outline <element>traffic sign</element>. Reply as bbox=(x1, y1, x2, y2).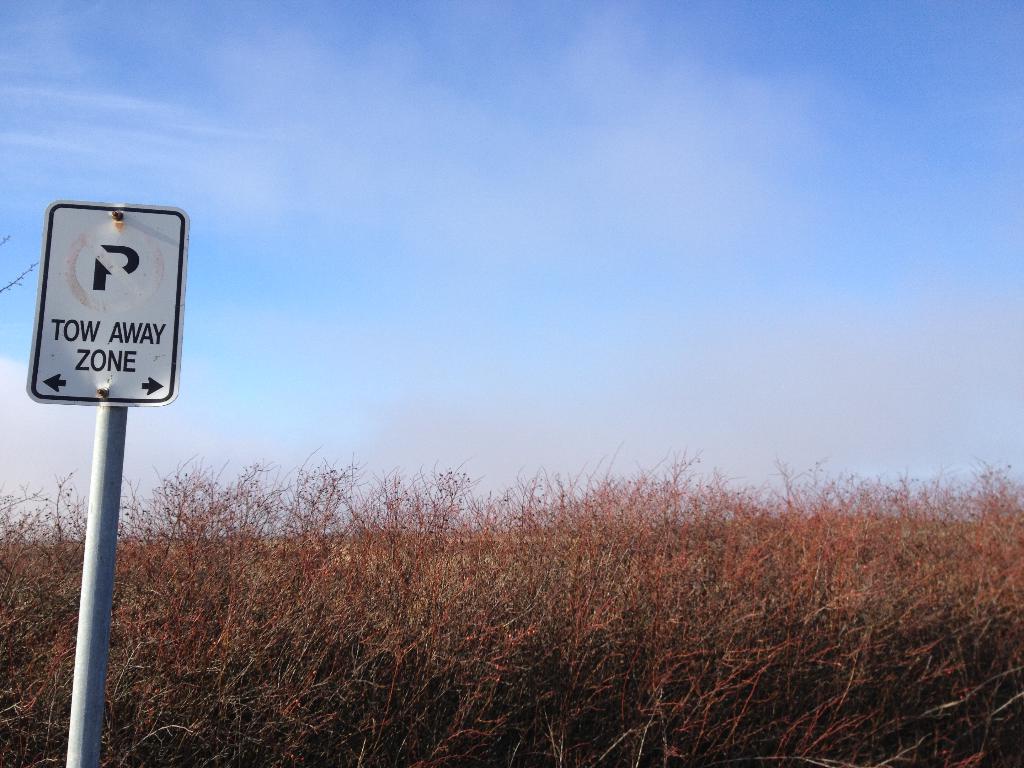
bbox=(24, 197, 191, 408).
